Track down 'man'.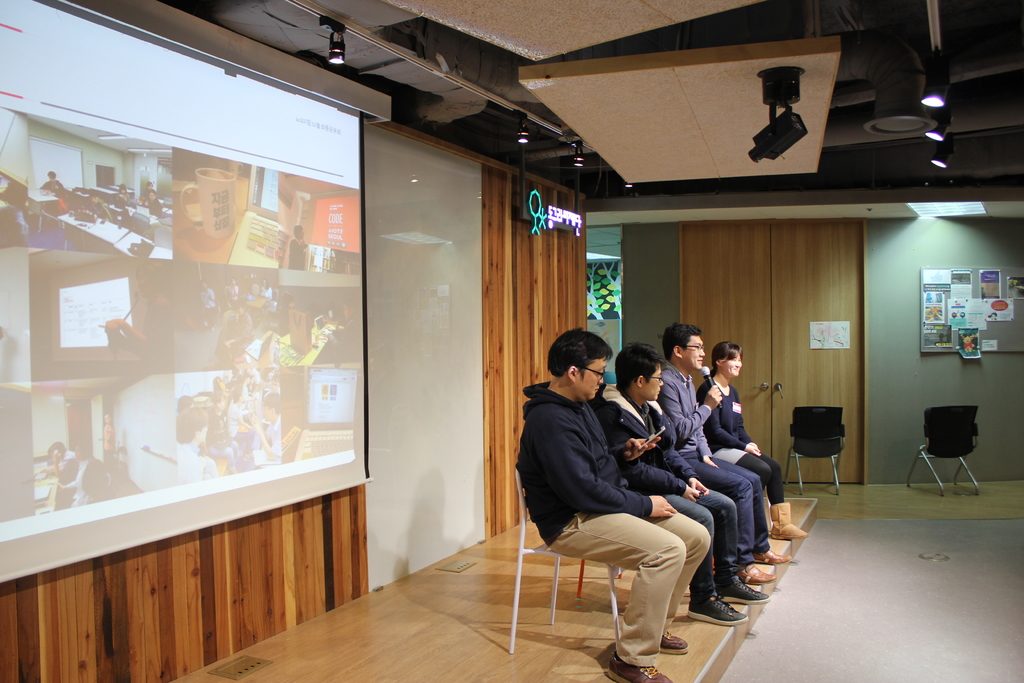
Tracked to bbox=(35, 167, 67, 201).
